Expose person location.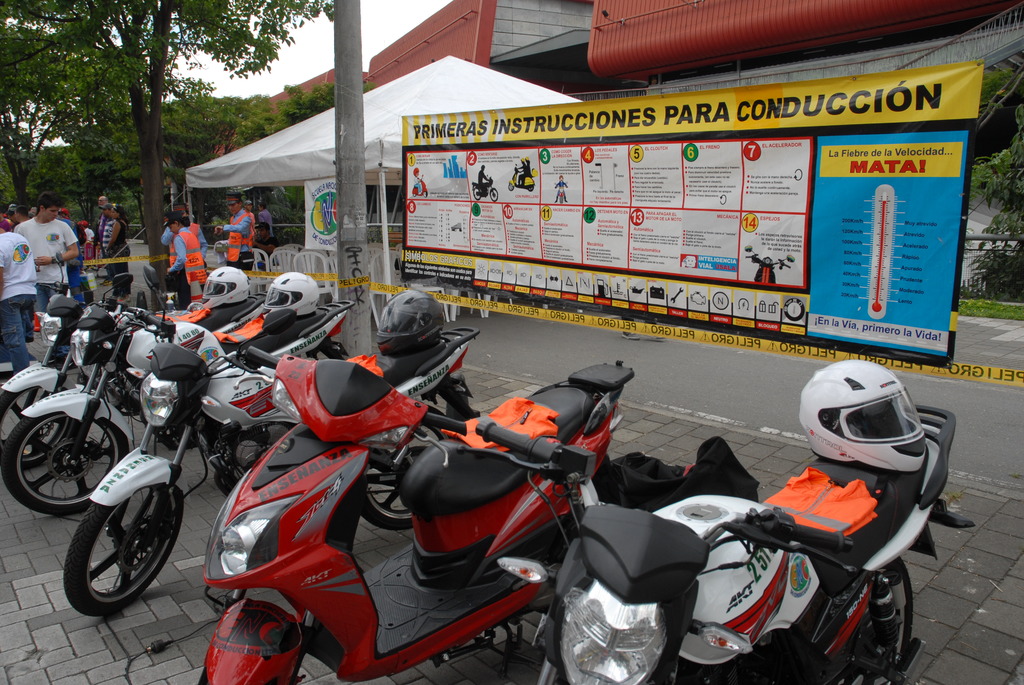
Exposed at left=97, top=194, right=108, bottom=285.
